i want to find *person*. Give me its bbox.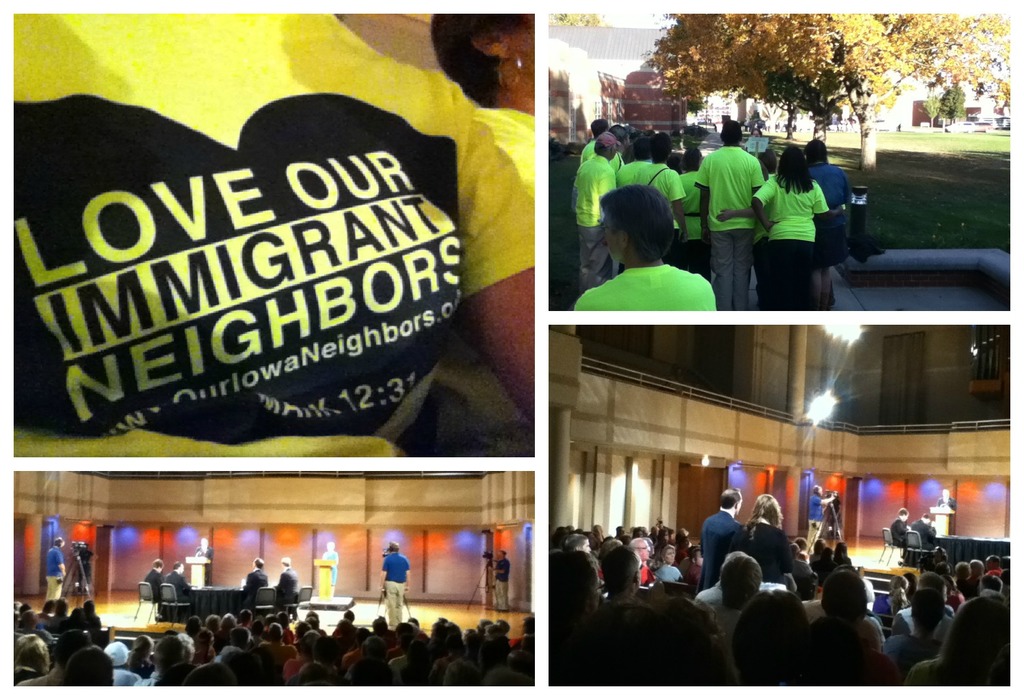
box(799, 562, 888, 654).
